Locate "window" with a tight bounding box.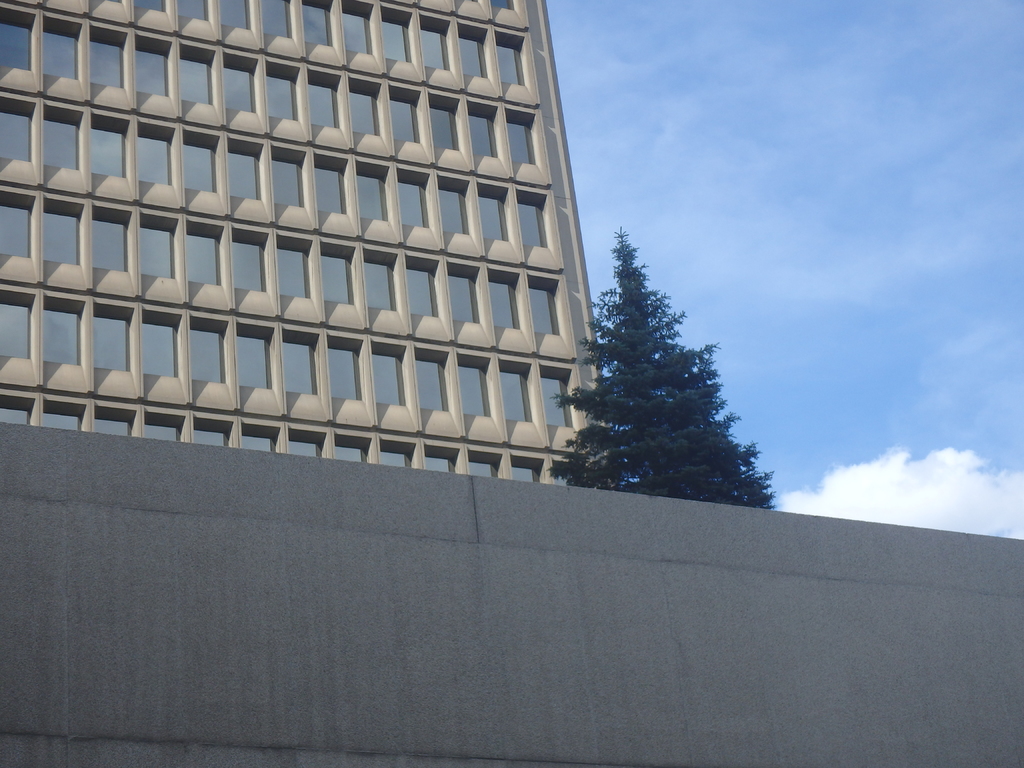
l=170, t=0, r=216, b=21.
